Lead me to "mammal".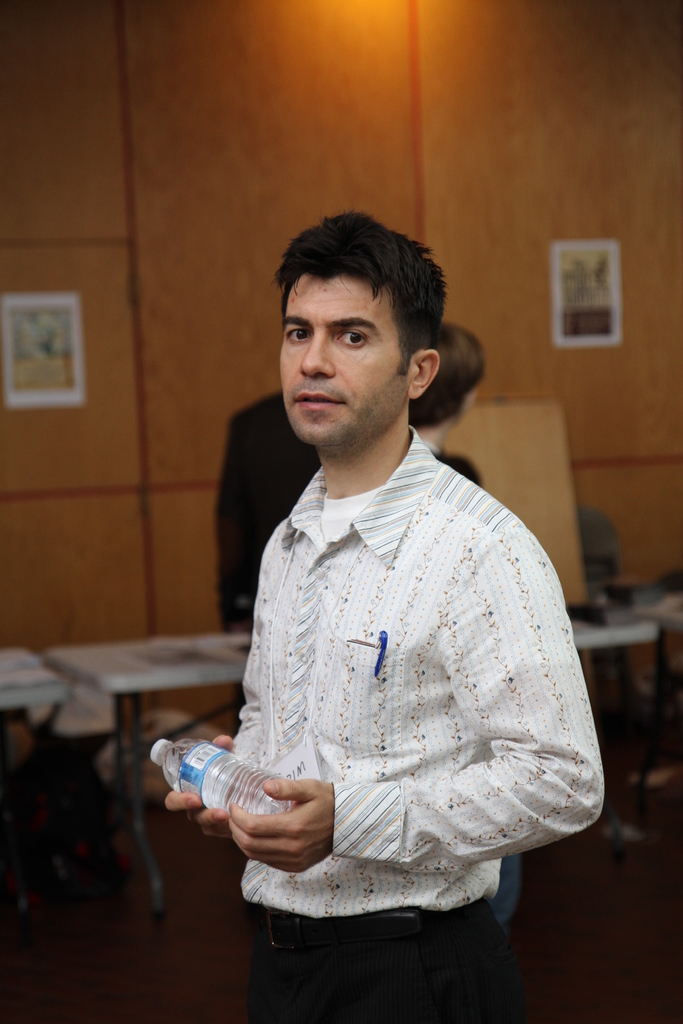
Lead to box(402, 323, 493, 491).
